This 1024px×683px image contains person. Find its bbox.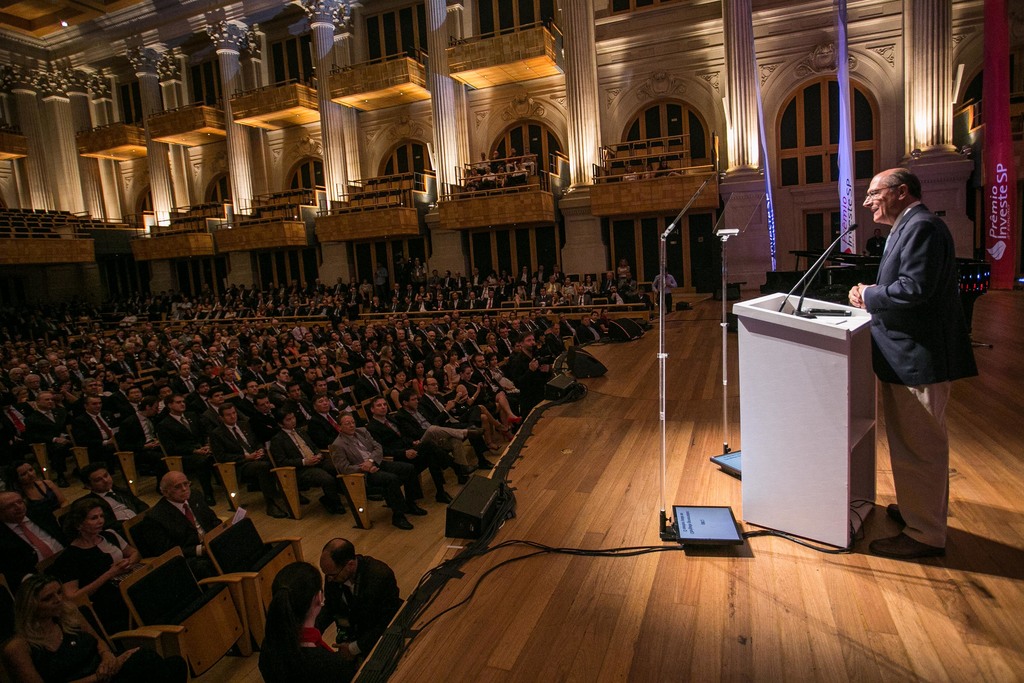
209/393/291/520.
